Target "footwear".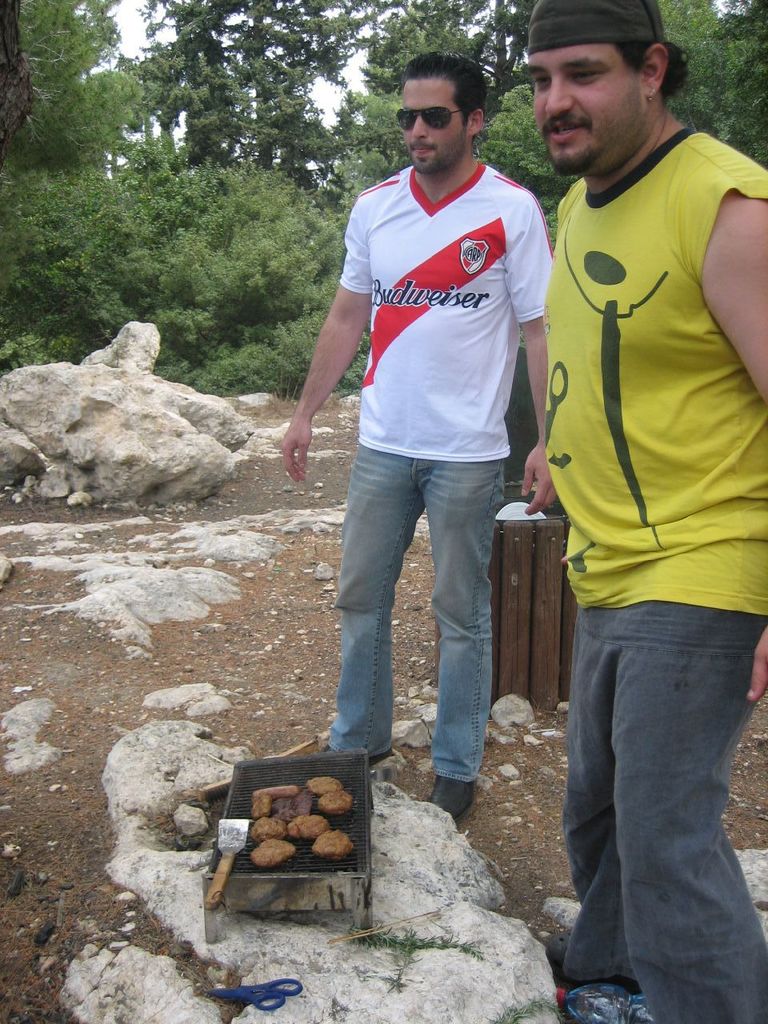
Target region: 431,762,472,809.
